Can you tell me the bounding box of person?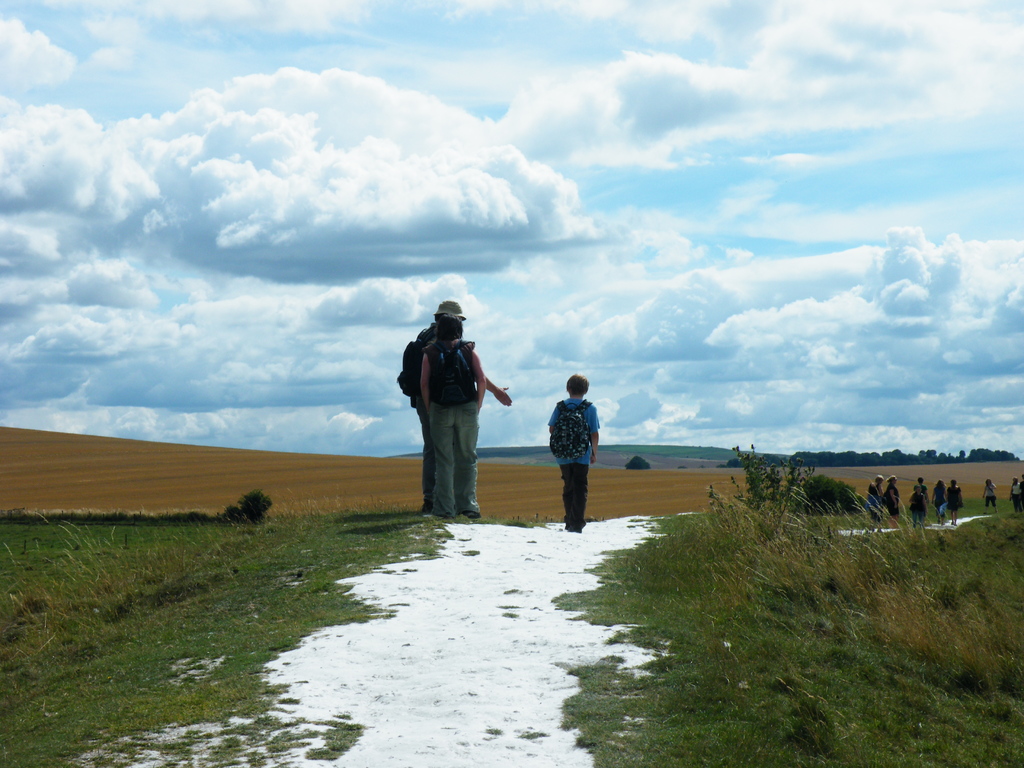
(left=392, top=298, right=514, bottom=518).
